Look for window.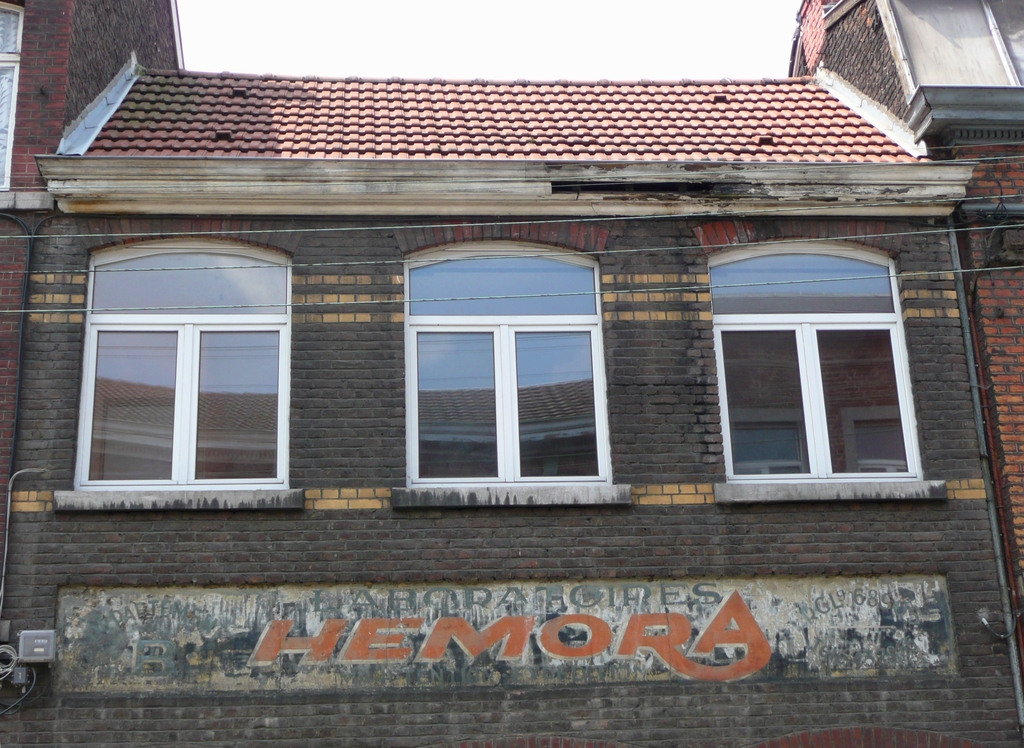
Found: (left=865, top=0, right=1022, bottom=142).
